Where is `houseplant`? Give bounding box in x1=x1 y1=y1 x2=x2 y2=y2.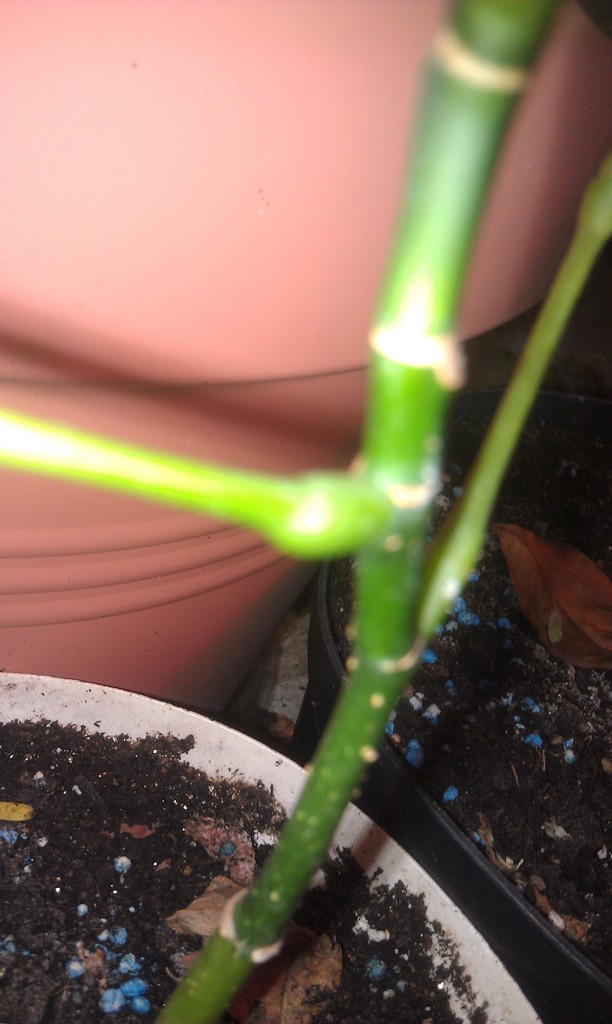
x1=0 y1=0 x2=611 y2=1023.
